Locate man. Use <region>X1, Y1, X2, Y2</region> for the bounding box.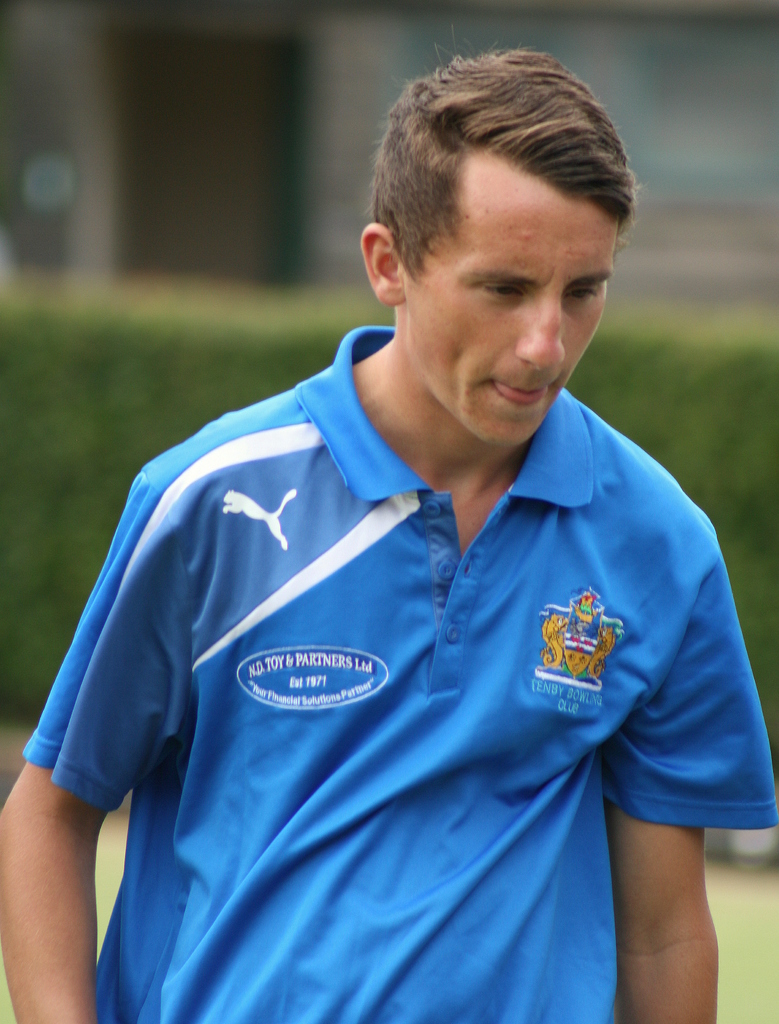
<region>36, 48, 765, 992</region>.
